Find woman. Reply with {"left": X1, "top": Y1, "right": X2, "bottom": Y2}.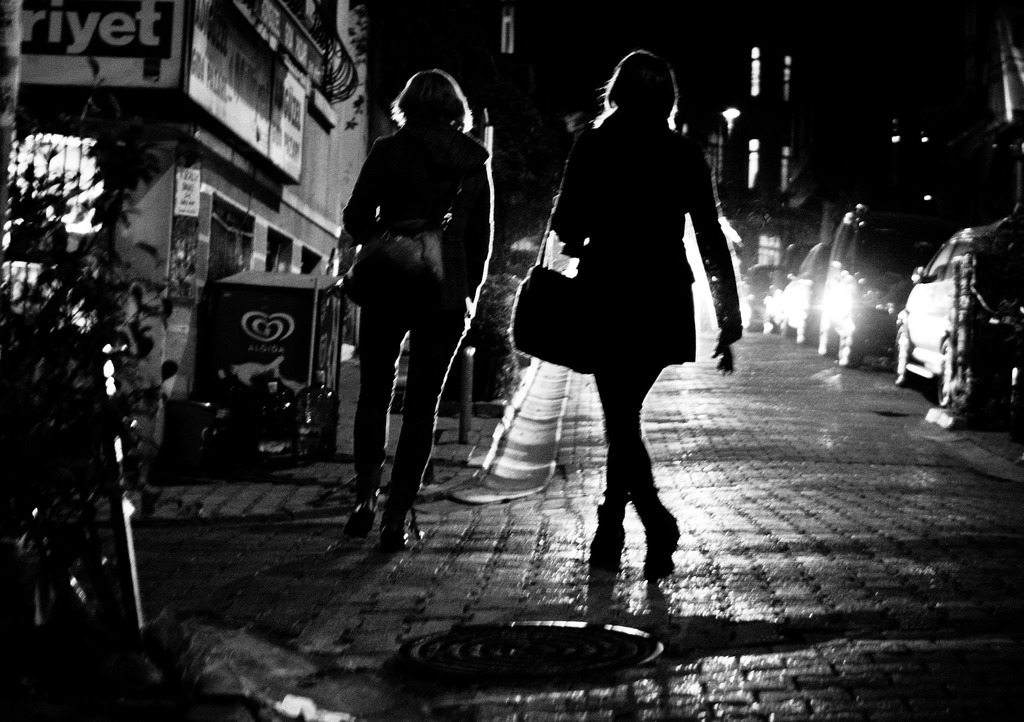
{"left": 551, "top": 50, "right": 741, "bottom": 566}.
